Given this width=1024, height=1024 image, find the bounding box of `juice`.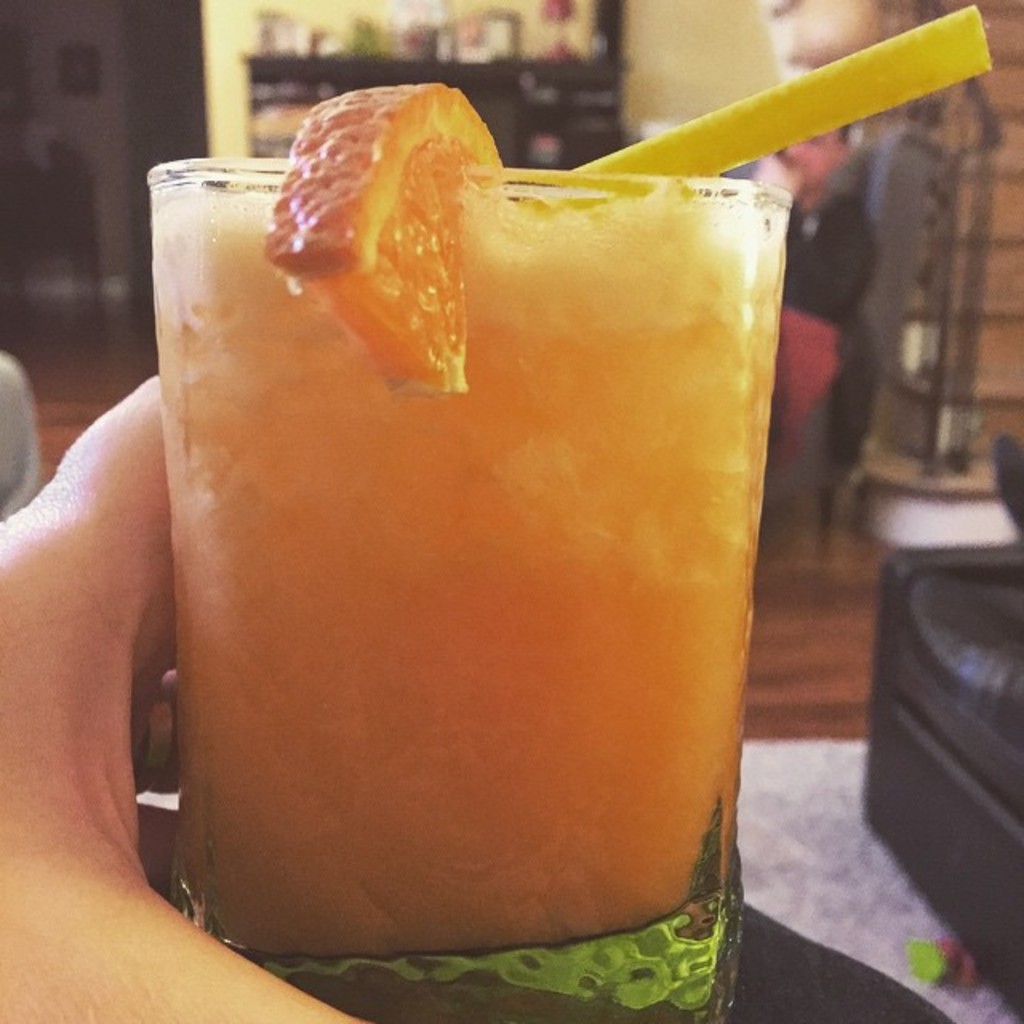
(152, 181, 790, 954).
